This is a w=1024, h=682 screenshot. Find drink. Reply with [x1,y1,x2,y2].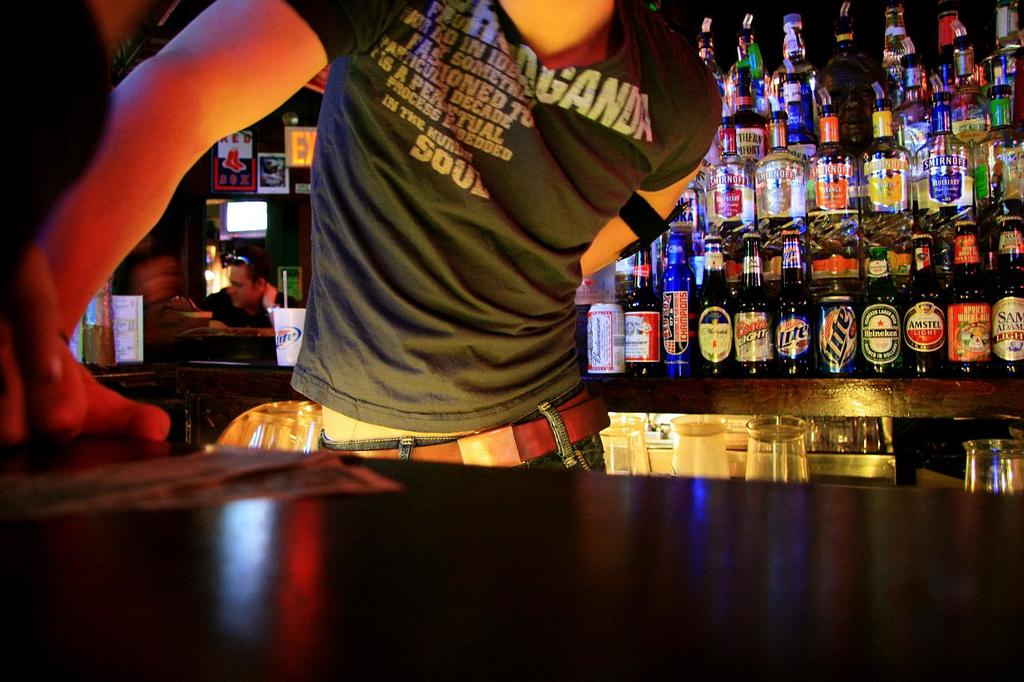
[910,97,976,209].
